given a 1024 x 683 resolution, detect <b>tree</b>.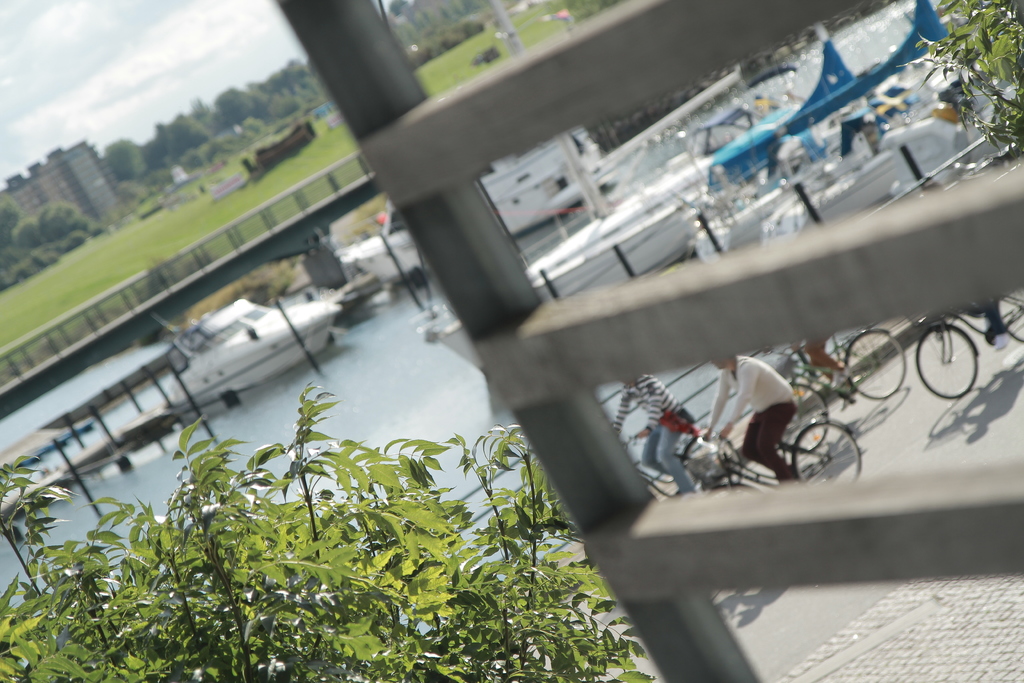
rect(896, 0, 1023, 156).
